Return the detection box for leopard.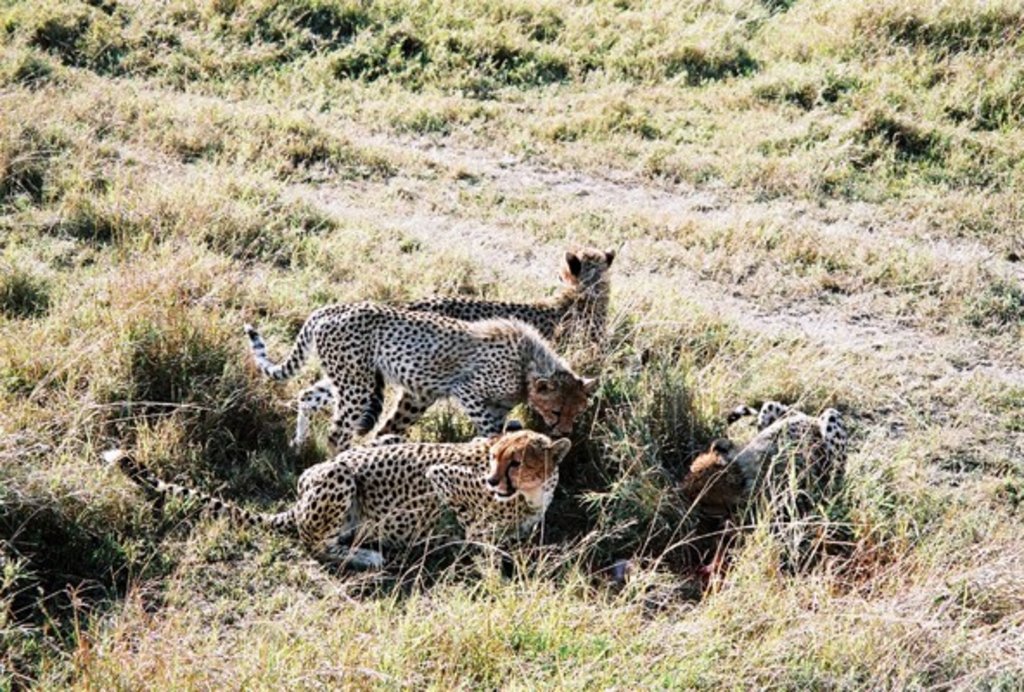
box=[244, 298, 598, 460].
